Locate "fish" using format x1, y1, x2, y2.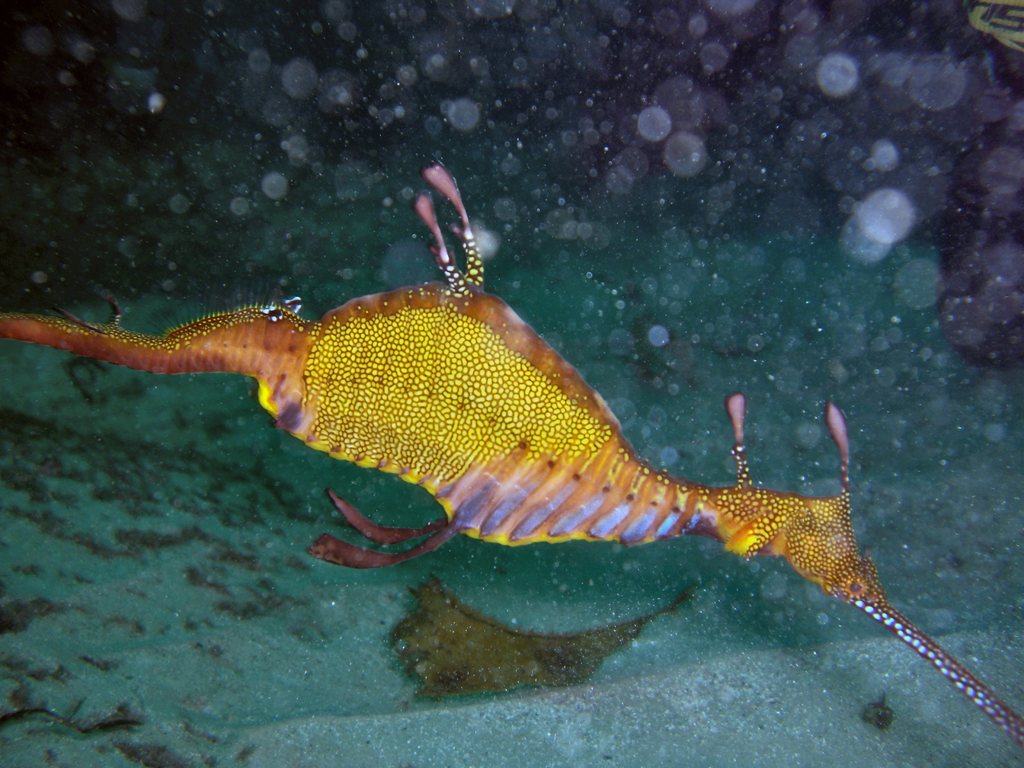
24, 203, 959, 604.
